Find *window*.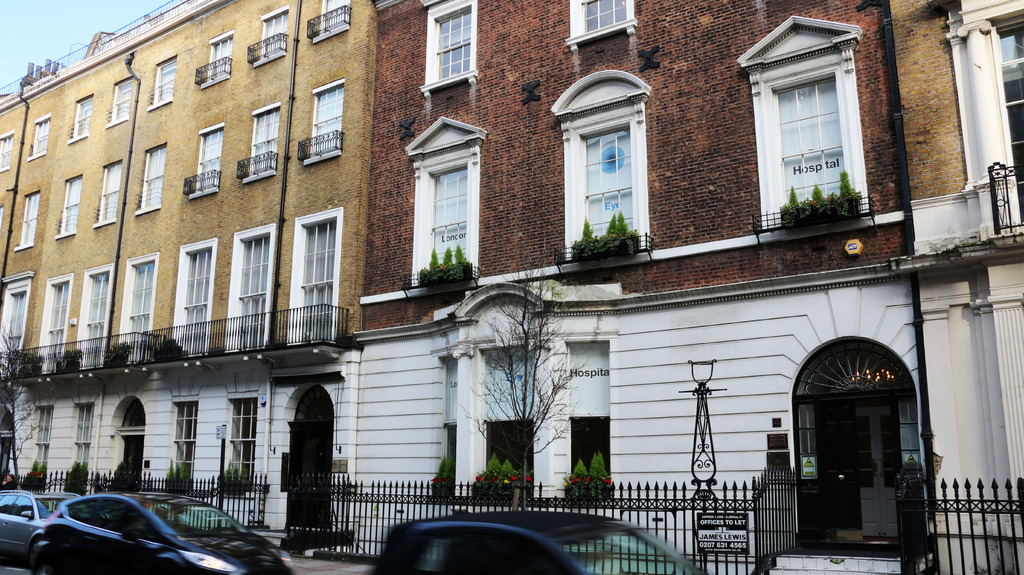
(left=56, top=176, right=84, bottom=236).
